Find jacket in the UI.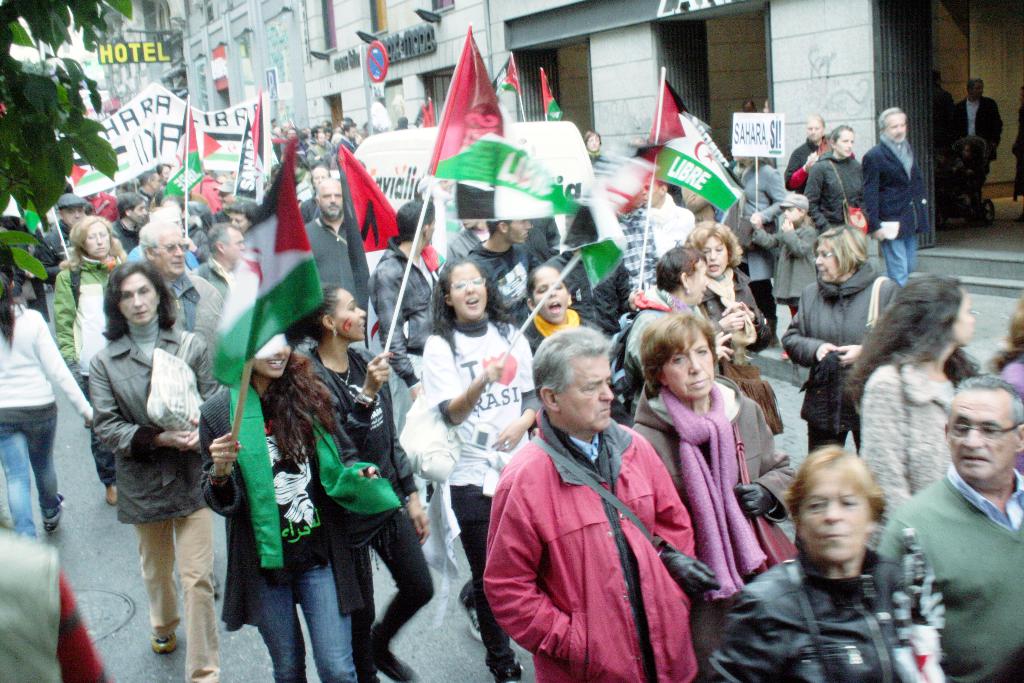
UI element at 47 249 116 379.
